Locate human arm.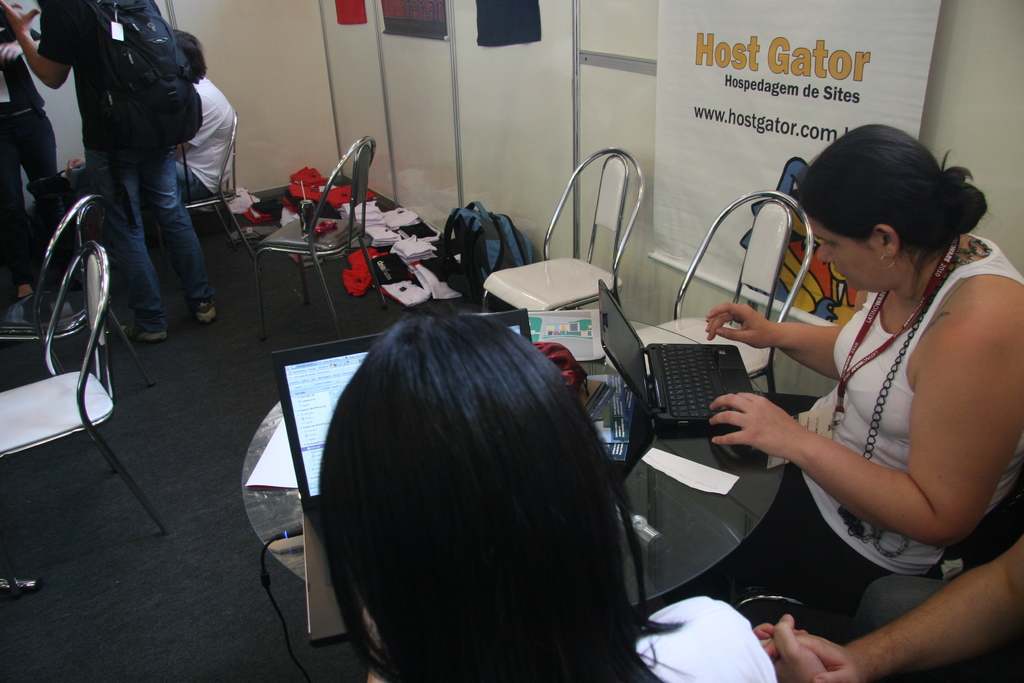
Bounding box: x1=705 y1=302 x2=845 y2=381.
